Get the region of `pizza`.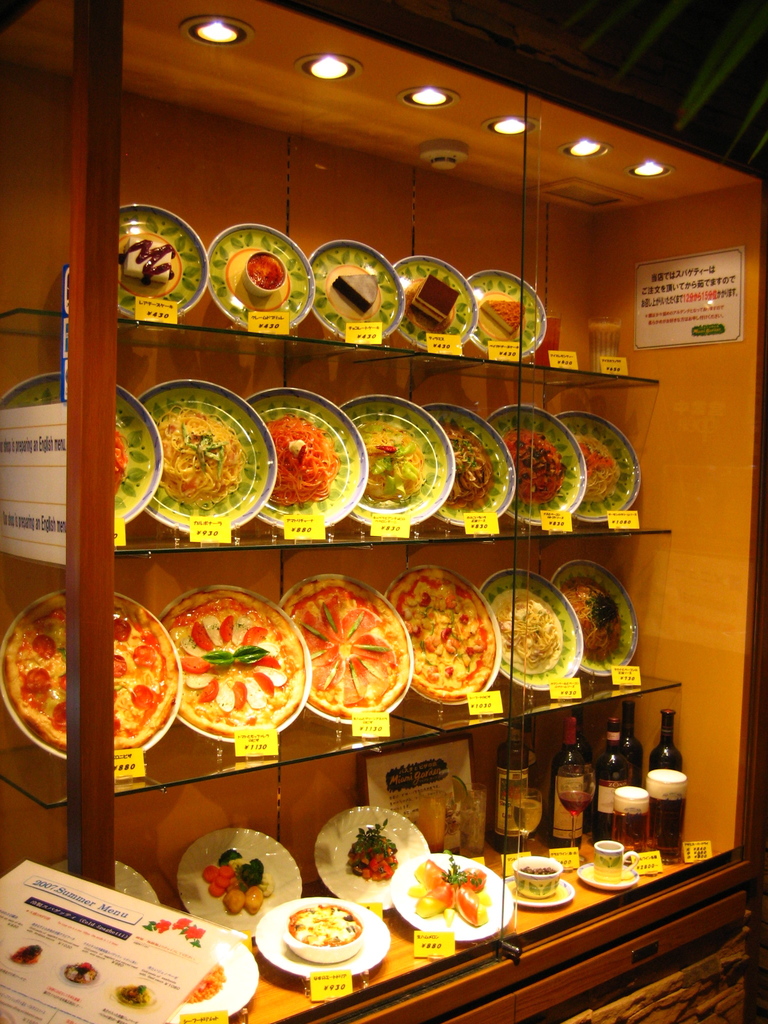
438,419,494,519.
